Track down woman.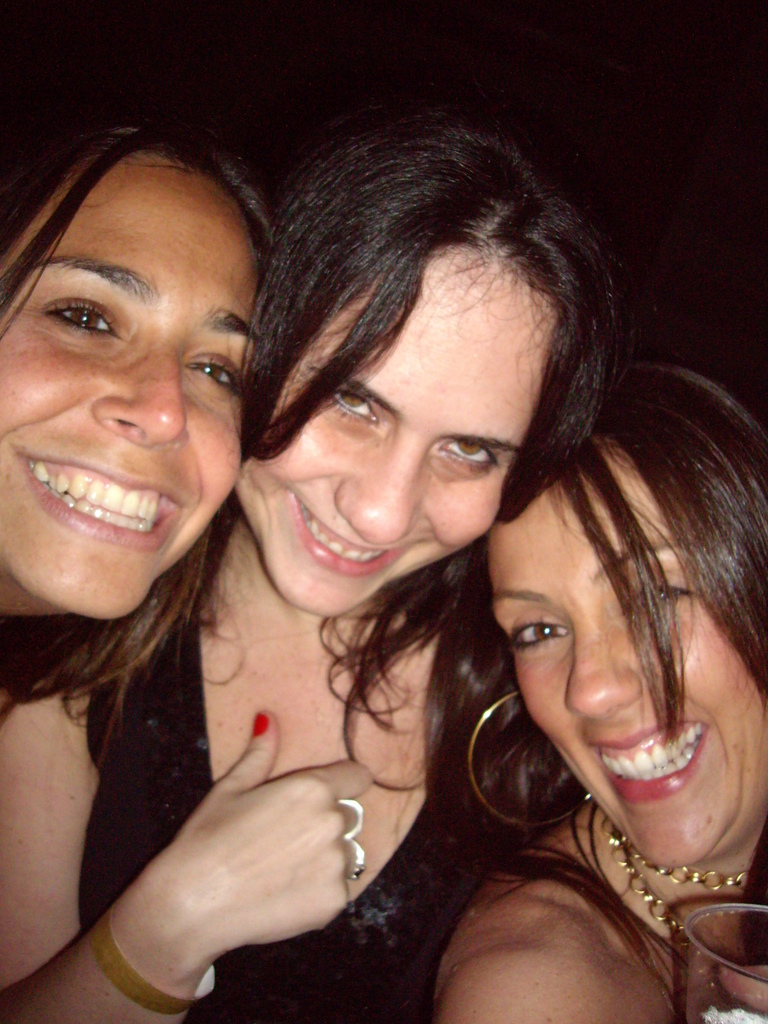
Tracked to x1=421 y1=257 x2=767 y2=1009.
